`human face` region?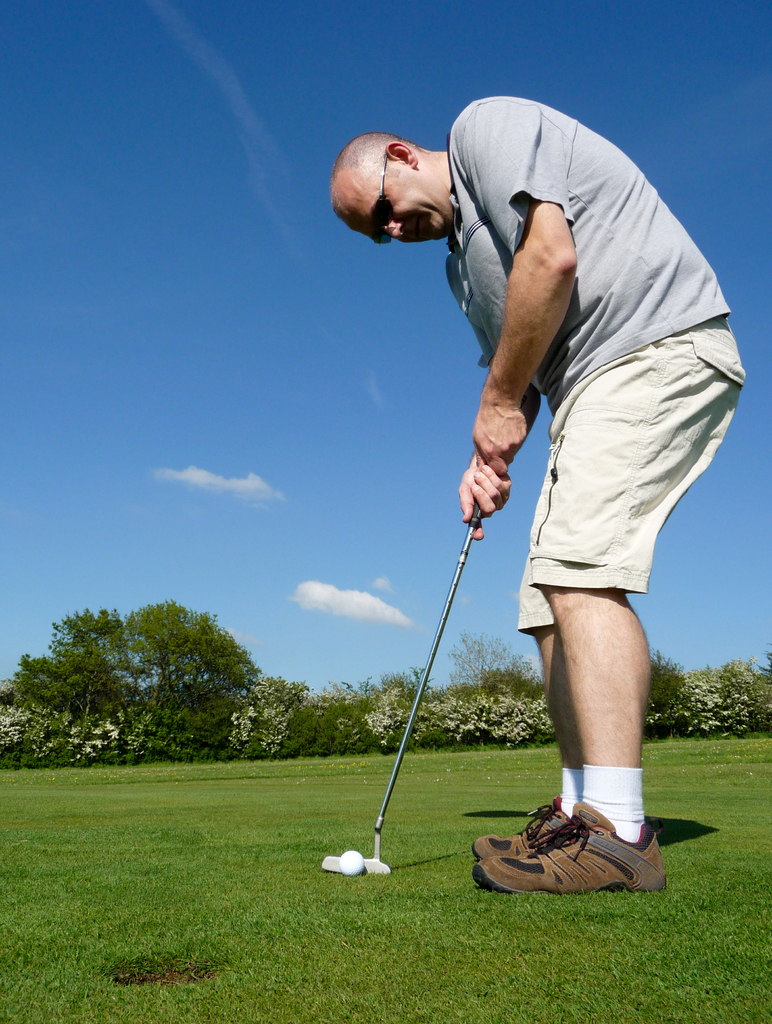
Rect(329, 169, 455, 252)
